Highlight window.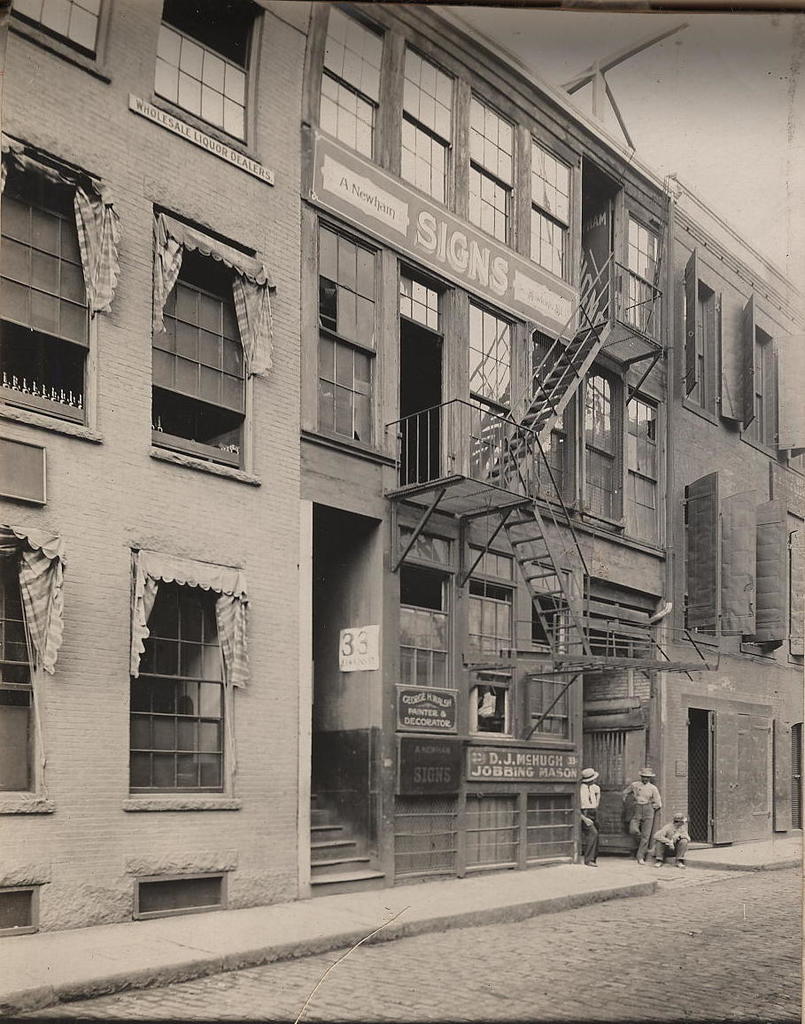
Highlighted region: crop(693, 464, 758, 635).
